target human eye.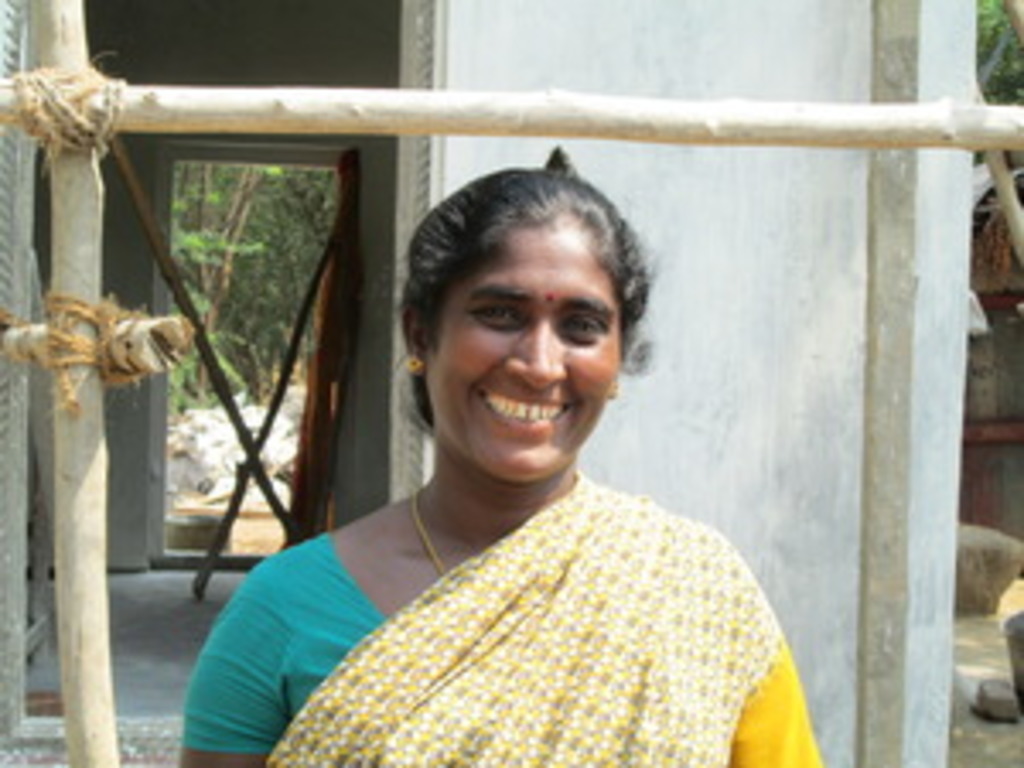
Target region: 474 300 522 328.
